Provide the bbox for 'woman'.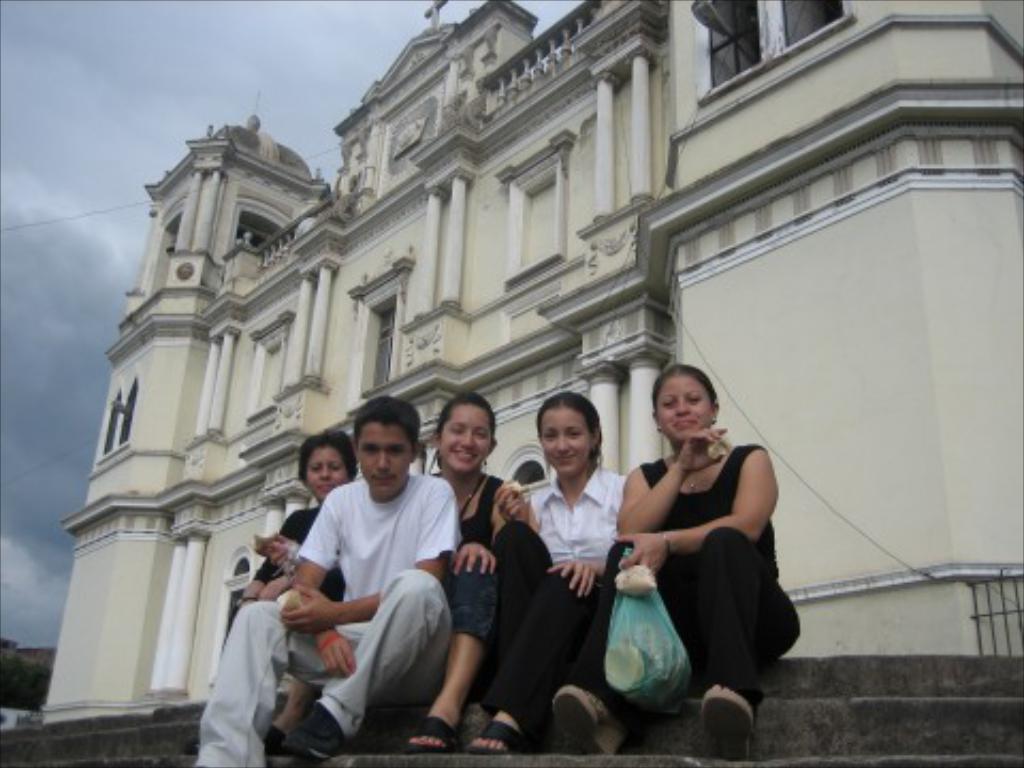
left=550, top=361, right=802, bottom=766.
